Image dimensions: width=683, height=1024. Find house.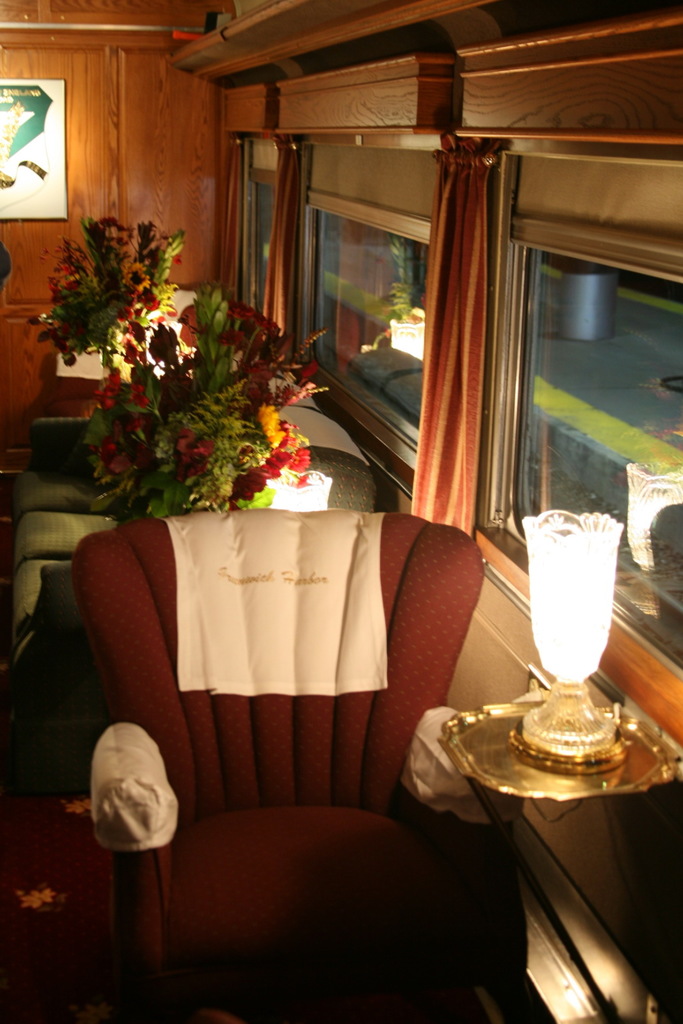
<box>0,0,682,1018</box>.
